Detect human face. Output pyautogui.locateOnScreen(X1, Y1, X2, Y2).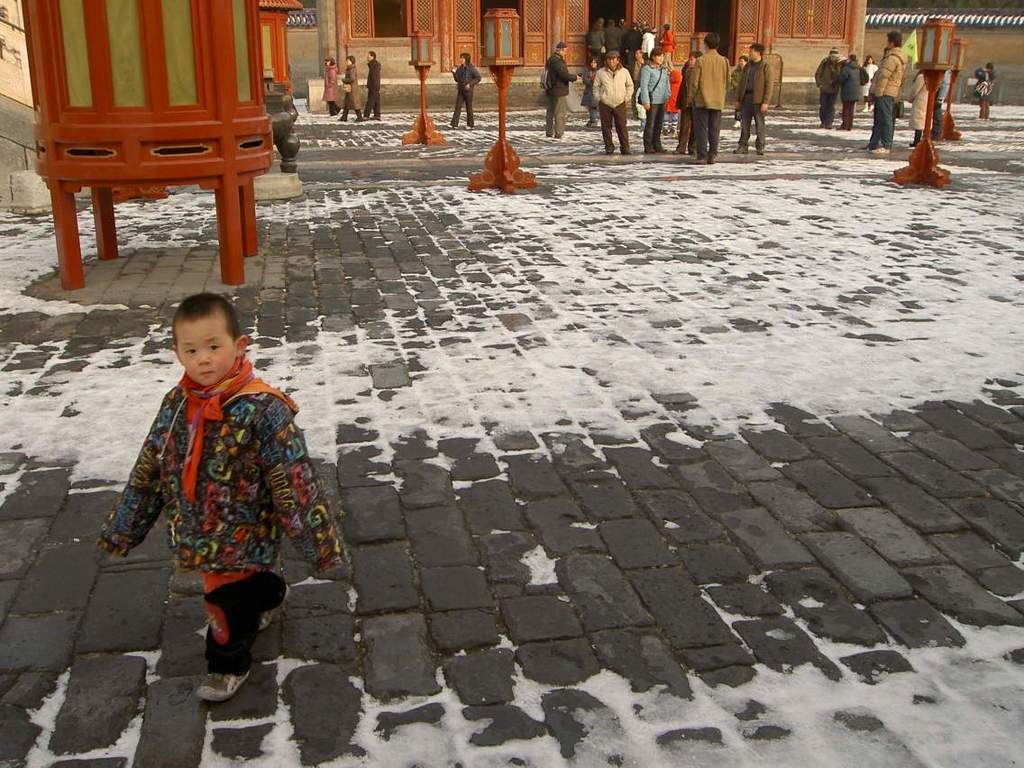
pyautogui.locateOnScreen(175, 316, 237, 386).
